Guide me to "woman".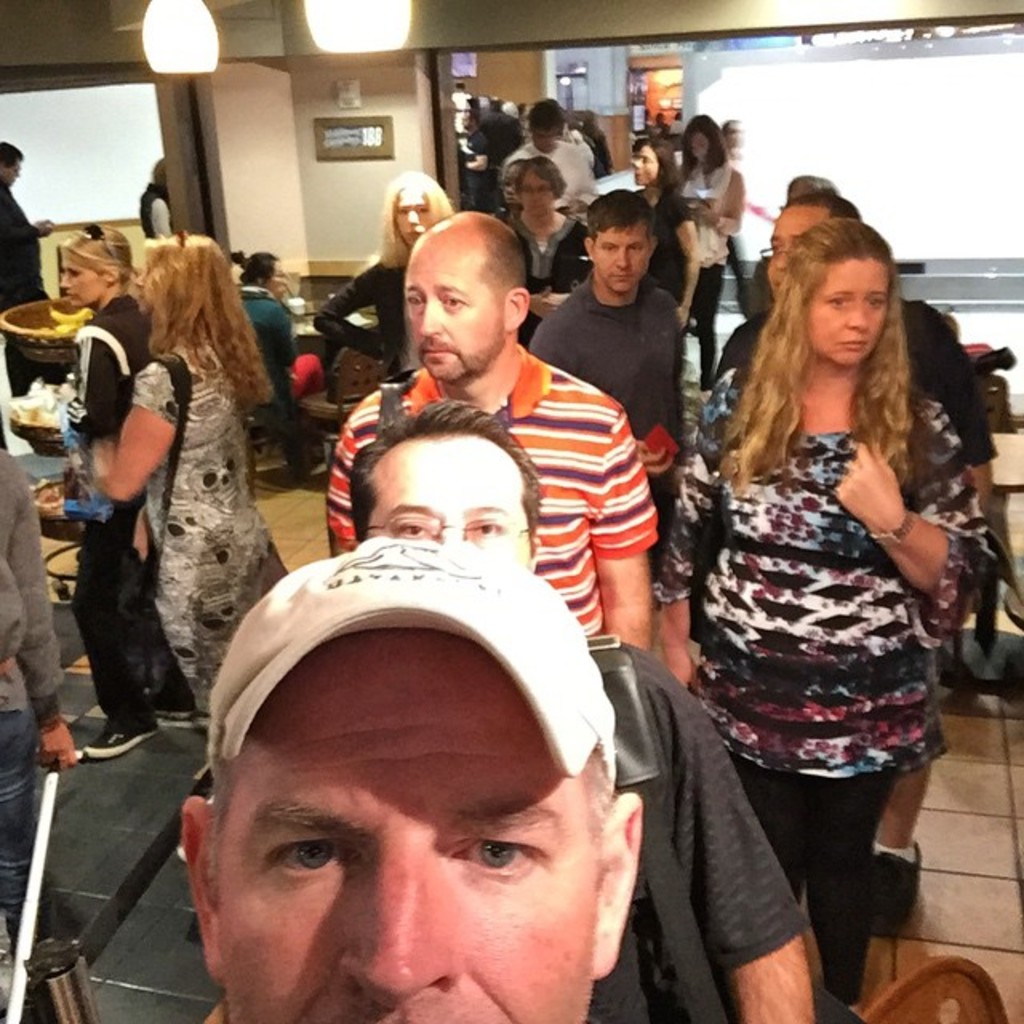
Guidance: 683/117/741/408.
